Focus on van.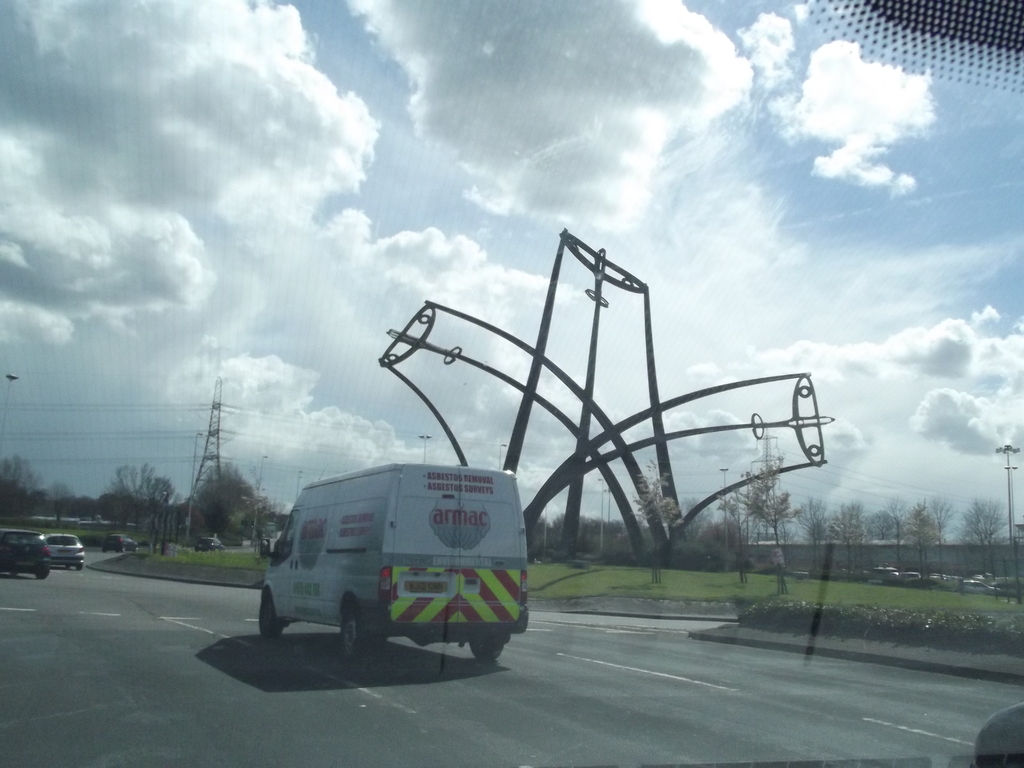
Focused at (left=254, top=463, right=533, bottom=671).
